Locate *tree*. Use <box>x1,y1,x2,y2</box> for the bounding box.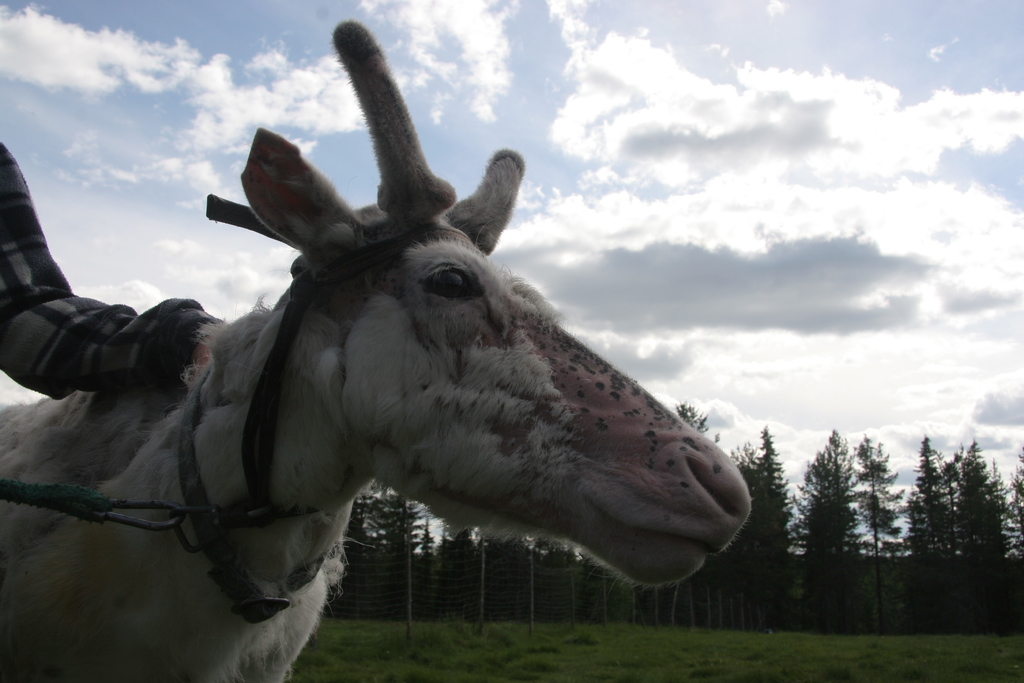
<box>798,432,861,632</box>.
